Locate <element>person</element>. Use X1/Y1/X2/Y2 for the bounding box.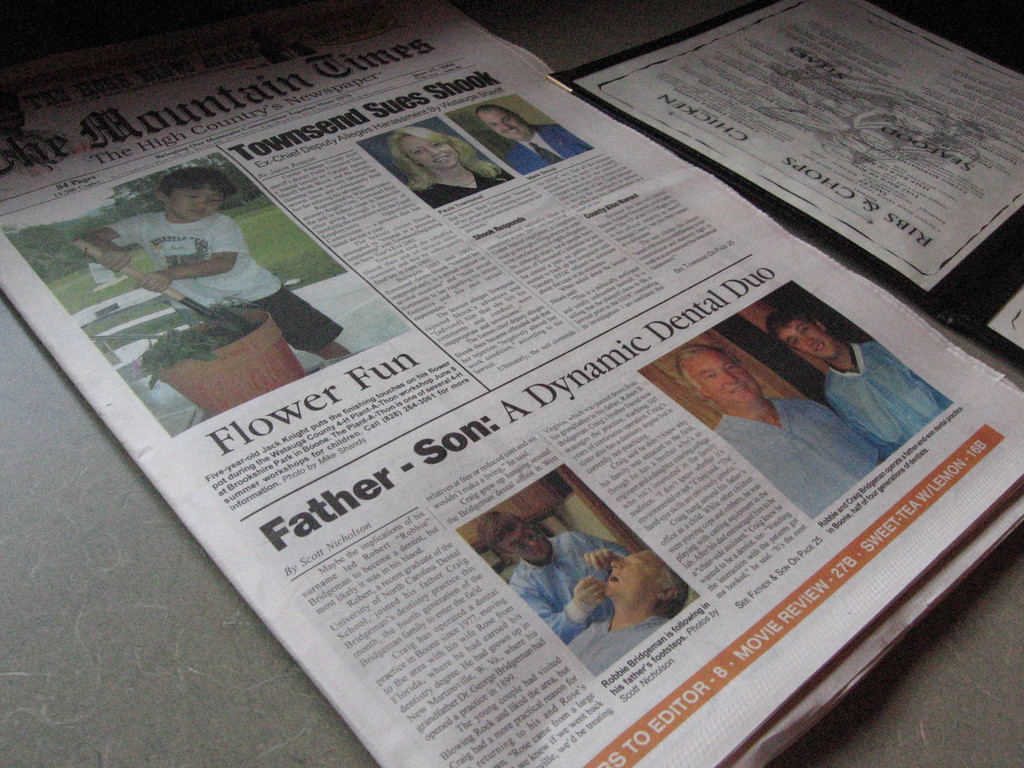
378/119/523/210.
